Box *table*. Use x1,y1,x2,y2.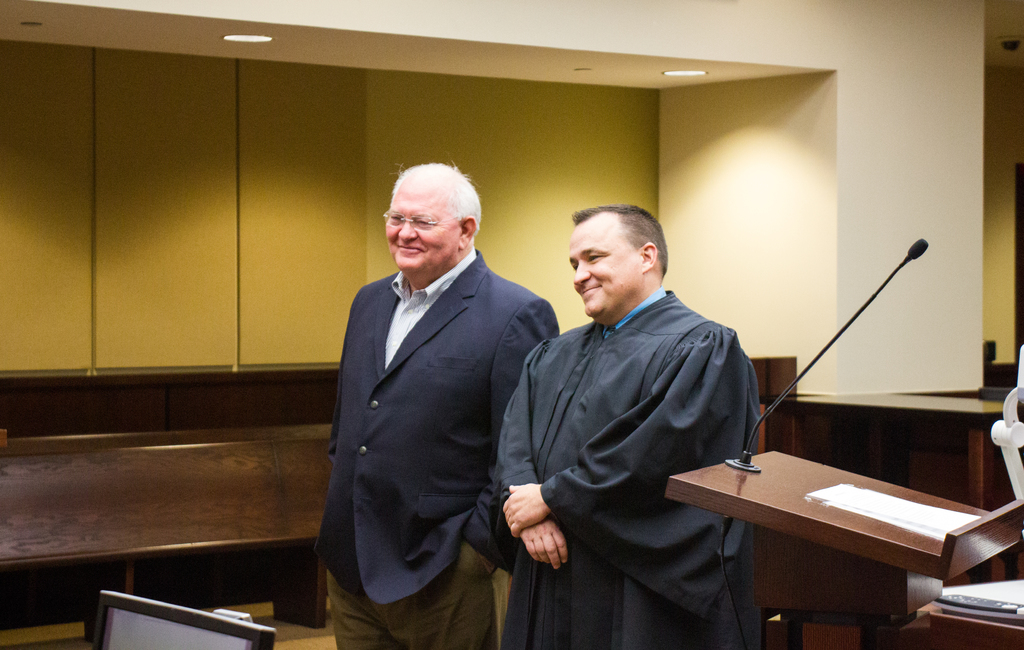
678,434,996,647.
